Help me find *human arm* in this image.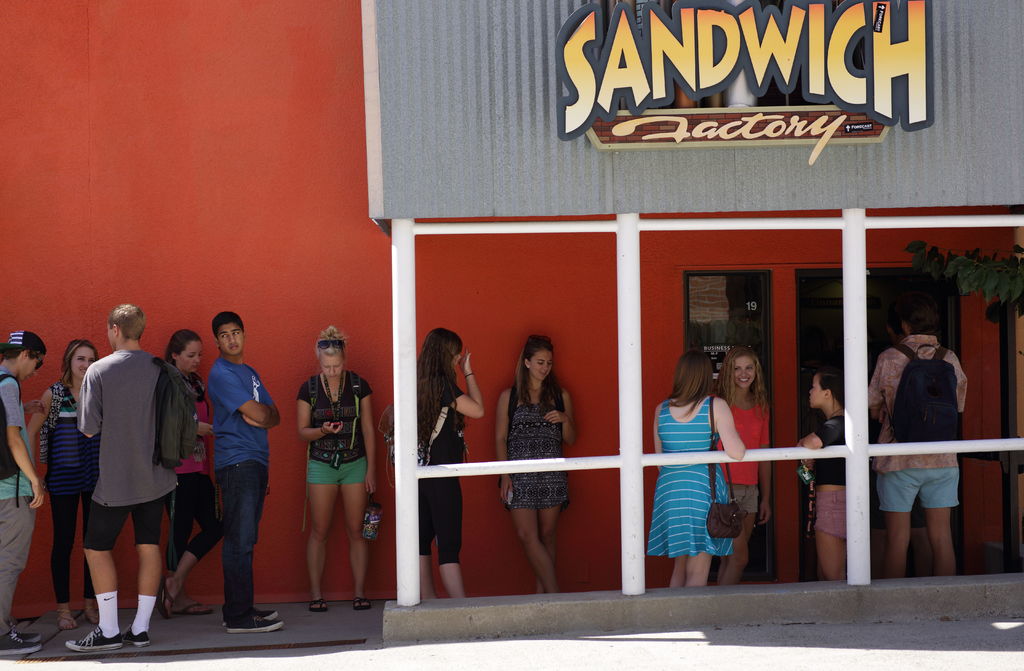
Found it: bbox=(236, 377, 282, 432).
